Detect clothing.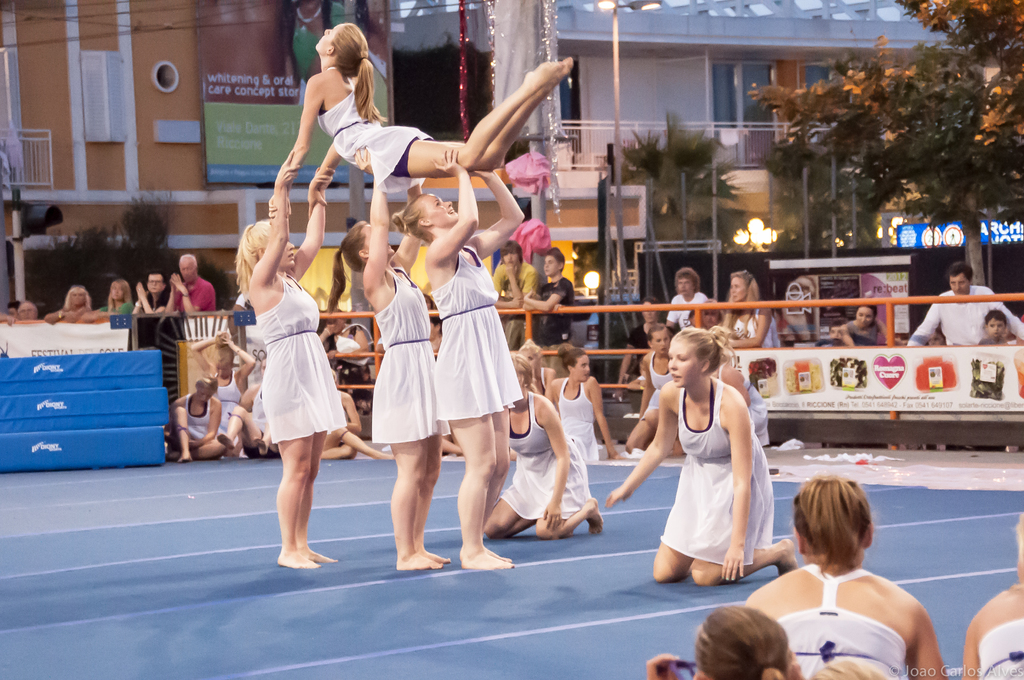
Detected at 371 258 451 447.
